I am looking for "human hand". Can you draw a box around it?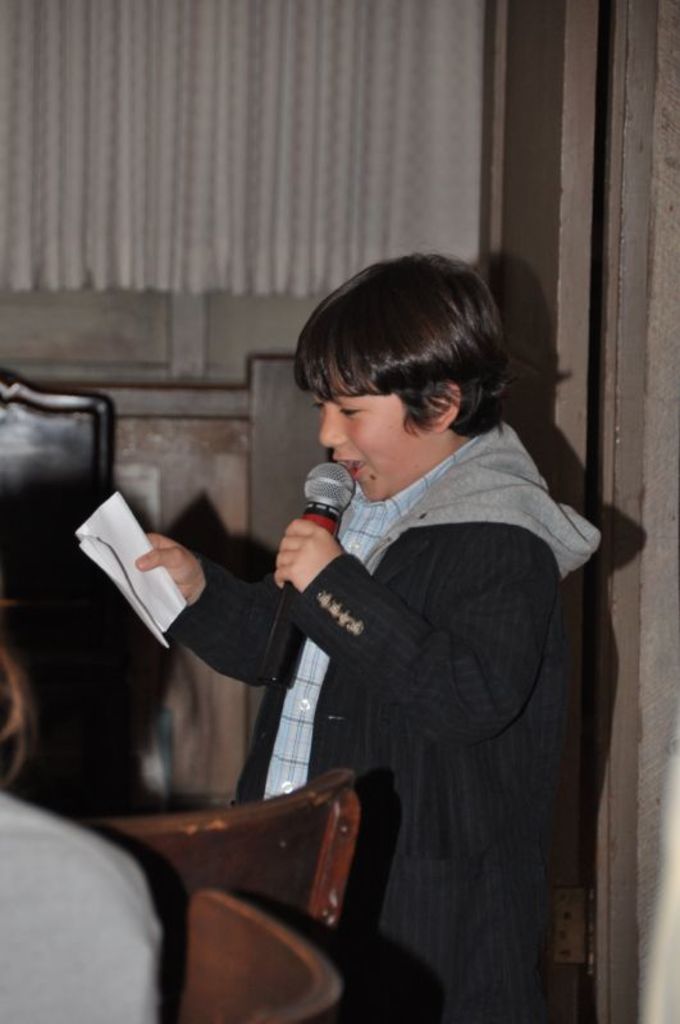
Sure, the bounding box is (left=133, top=534, right=205, bottom=605).
